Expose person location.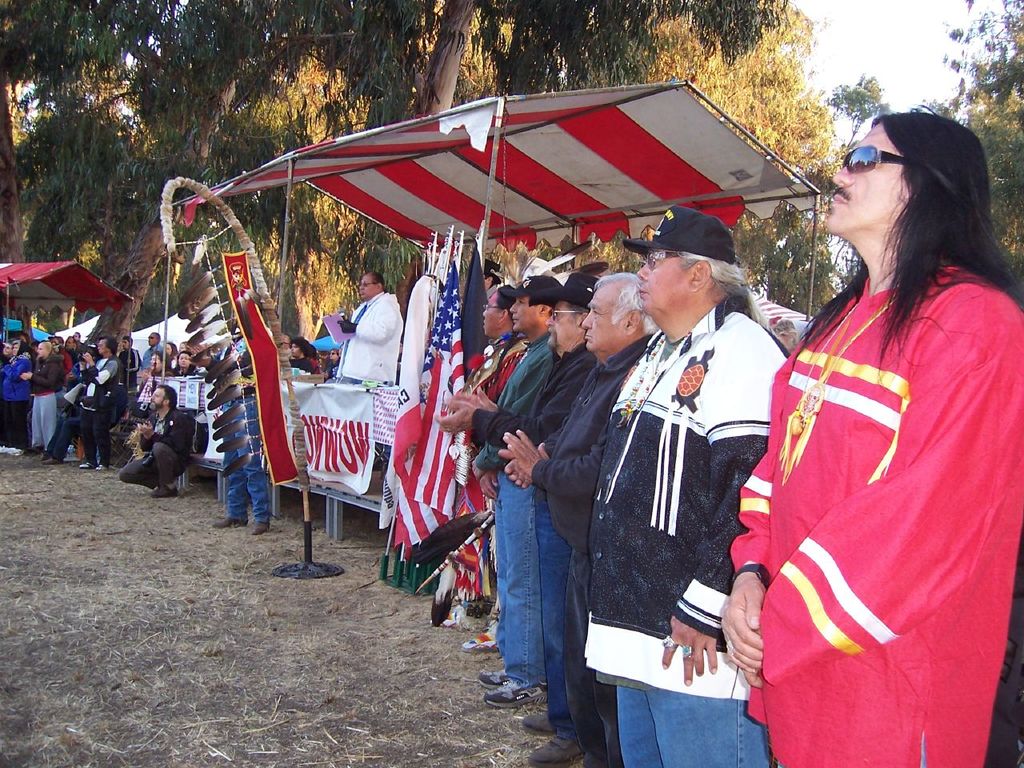
Exposed at <box>714,114,1023,767</box>.
